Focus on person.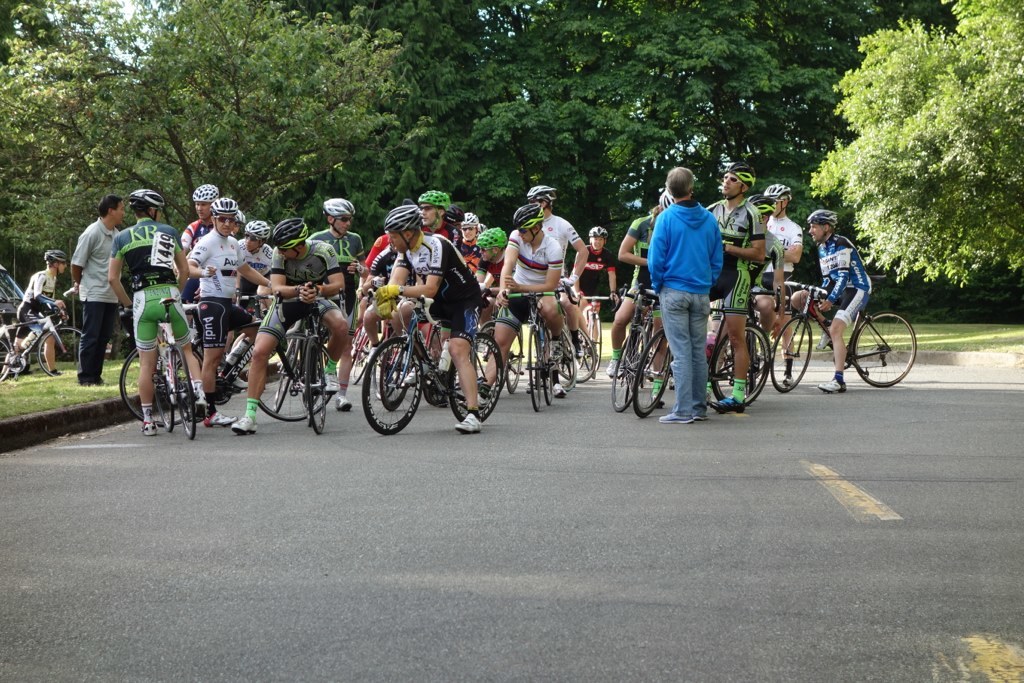
Focused at bbox=[763, 184, 799, 384].
